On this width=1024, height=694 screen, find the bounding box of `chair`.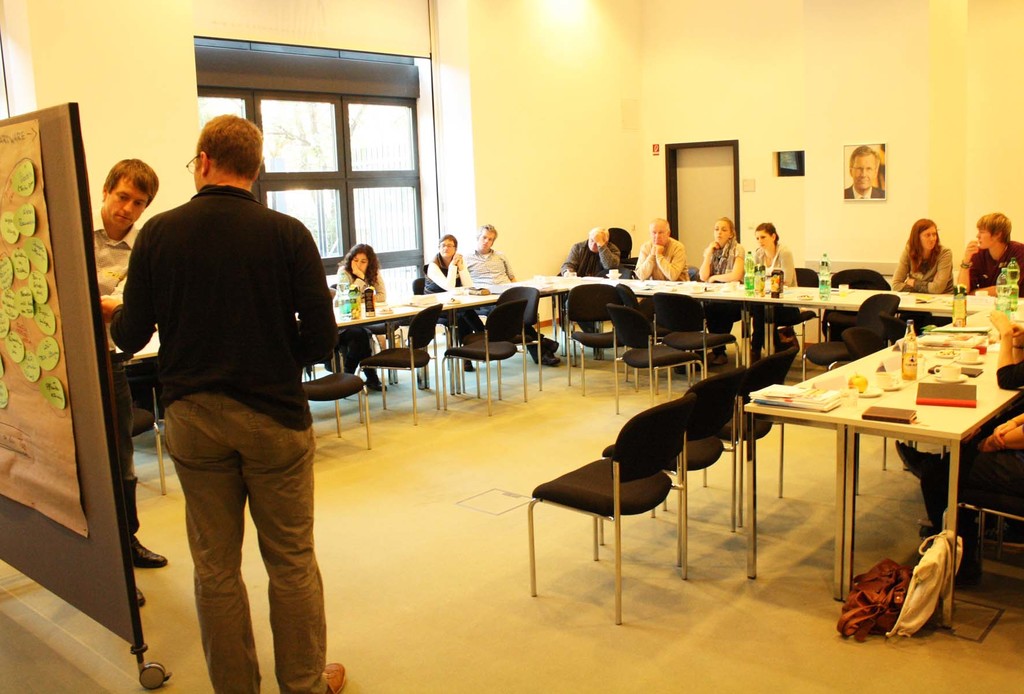
Bounding box: l=330, t=278, r=404, b=383.
